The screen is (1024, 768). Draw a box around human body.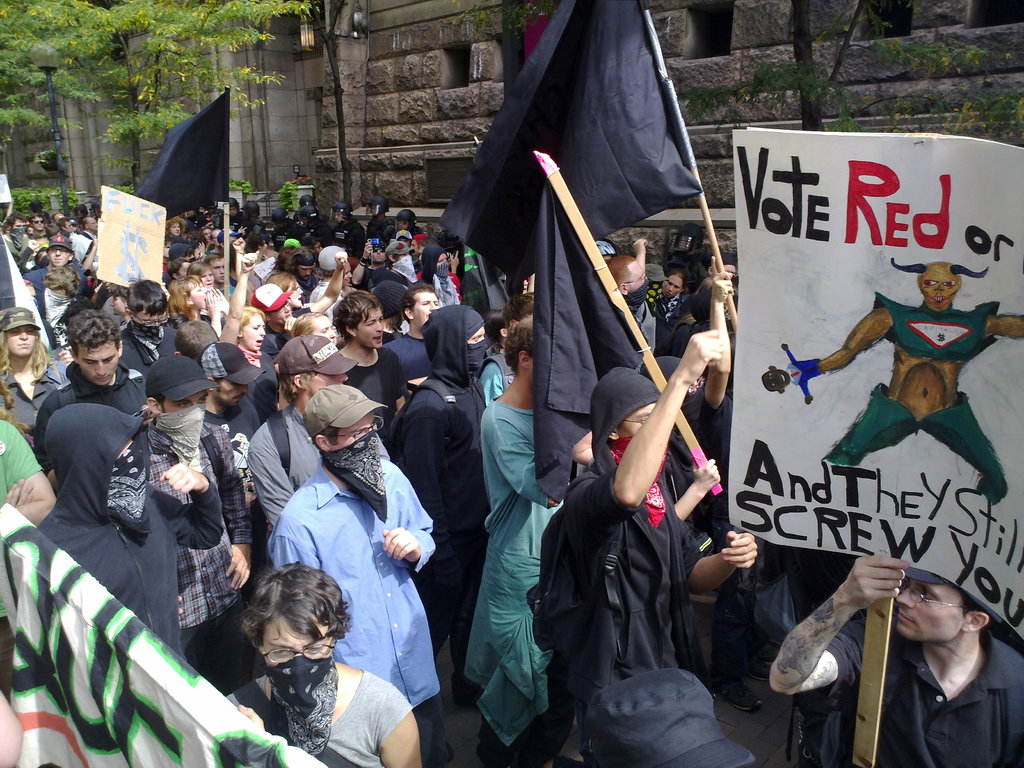
bbox(209, 563, 399, 755).
